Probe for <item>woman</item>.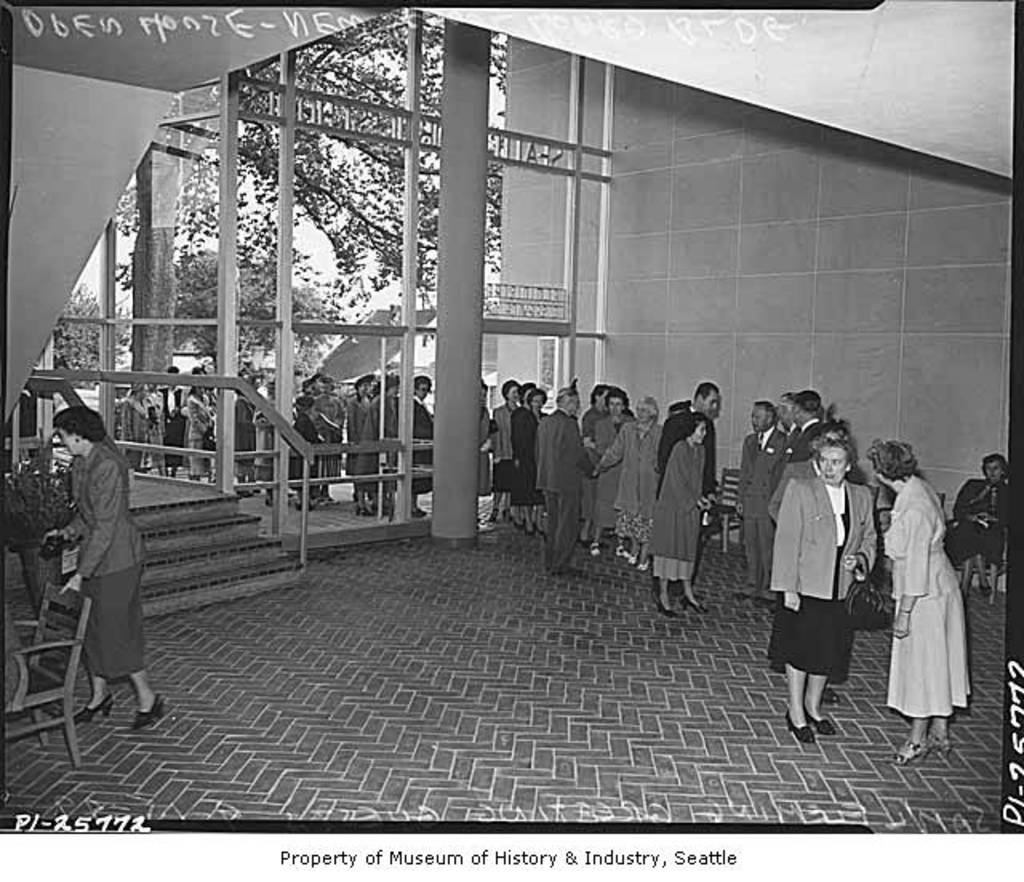
Probe result: Rect(507, 391, 552, 533).
